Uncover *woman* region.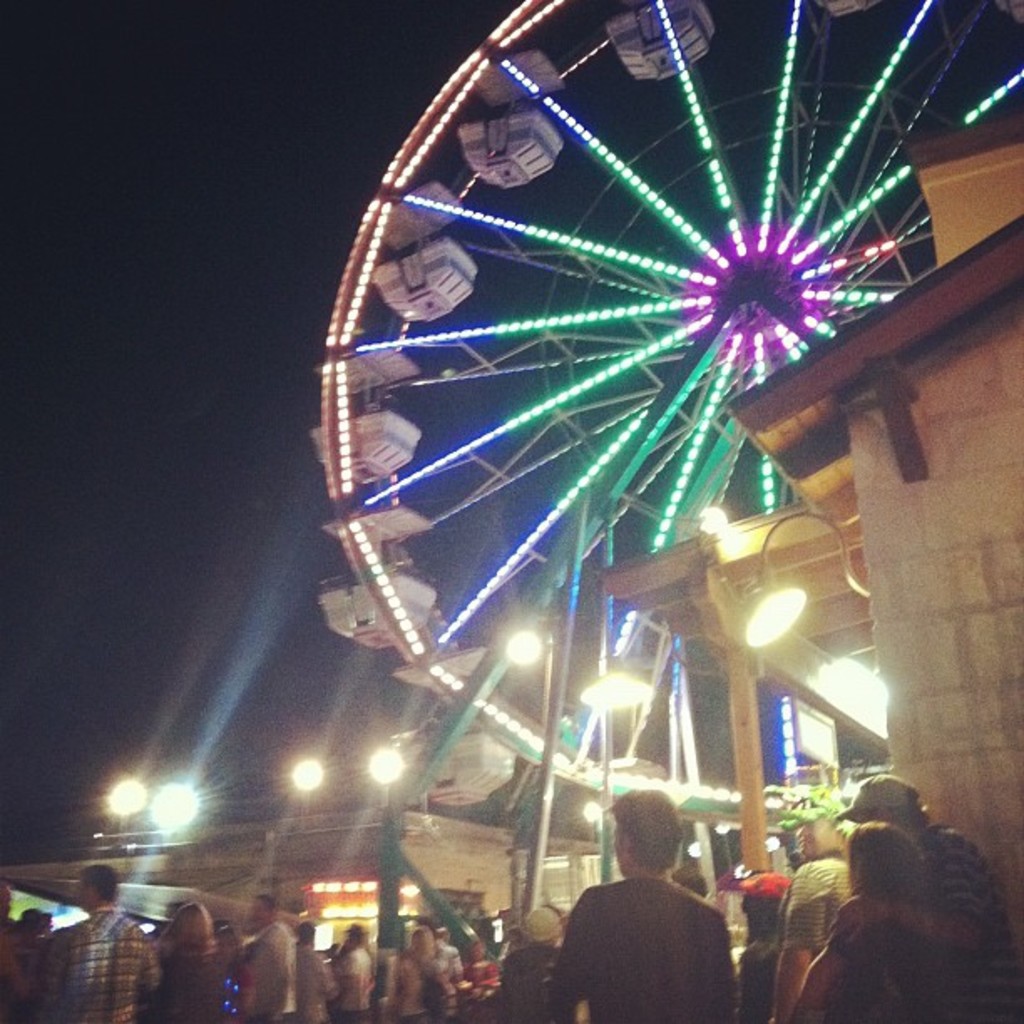
Uncovered: box=[788, 817, 957, 1022].
